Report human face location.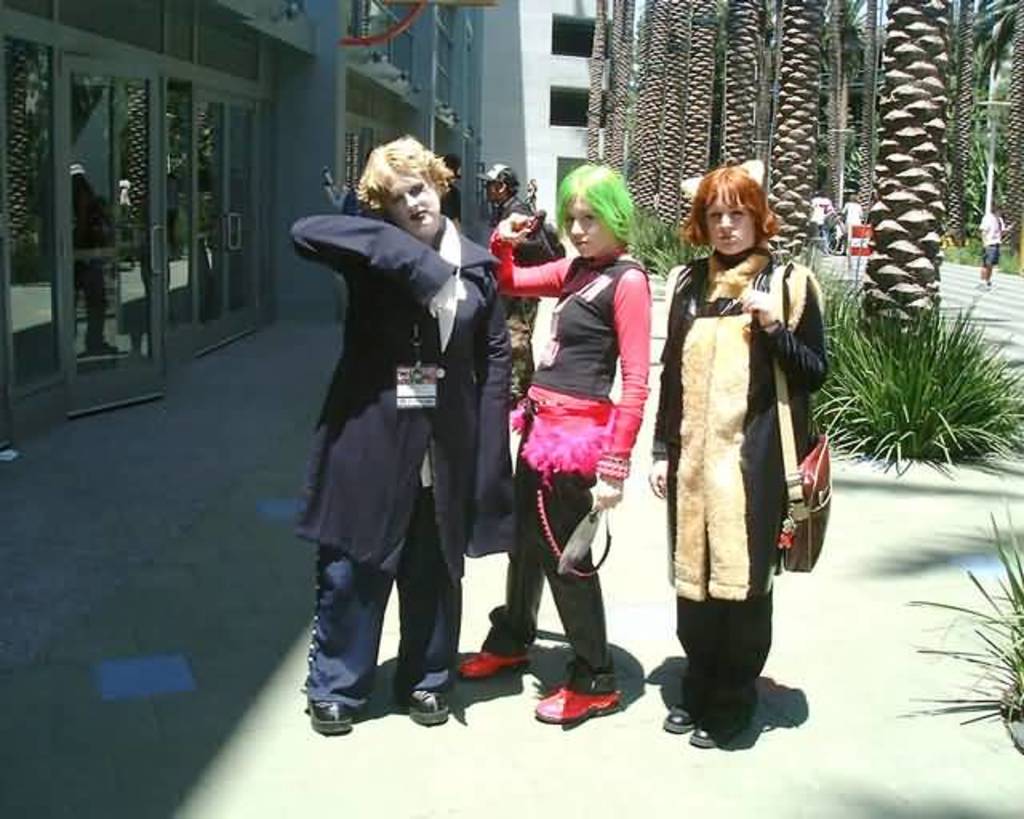
Report: left=381, top=179, right=440, bottom=234.
